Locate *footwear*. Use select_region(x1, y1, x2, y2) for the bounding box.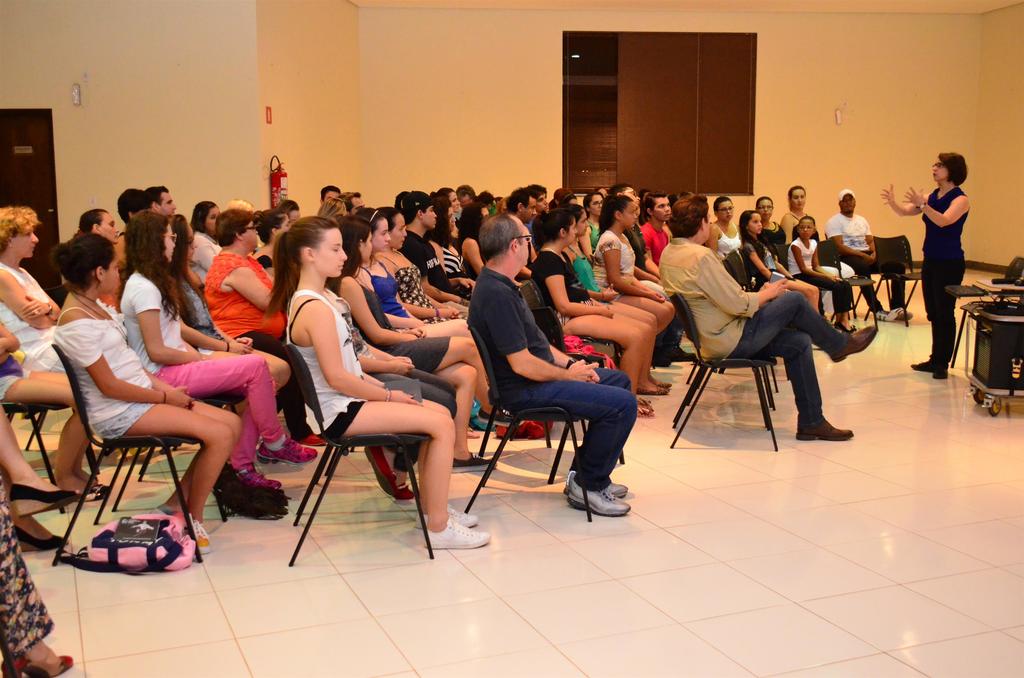
select_region(655, 380, 671, 386).
